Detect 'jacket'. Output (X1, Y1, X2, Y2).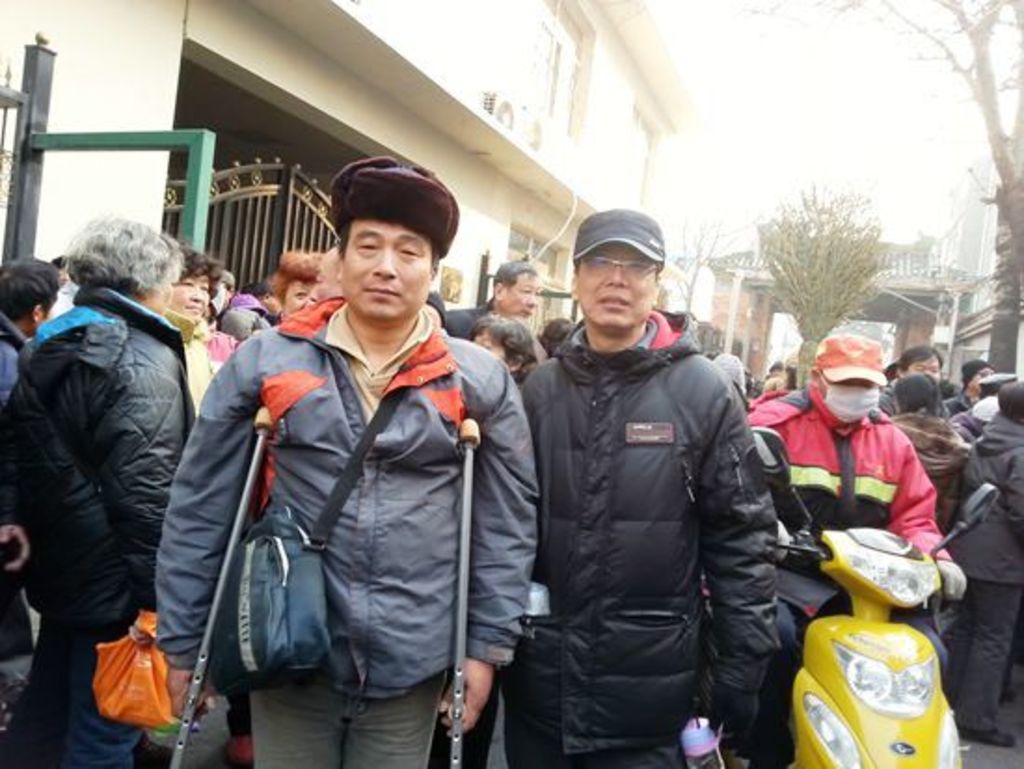
(0, 279, 190, 624).
